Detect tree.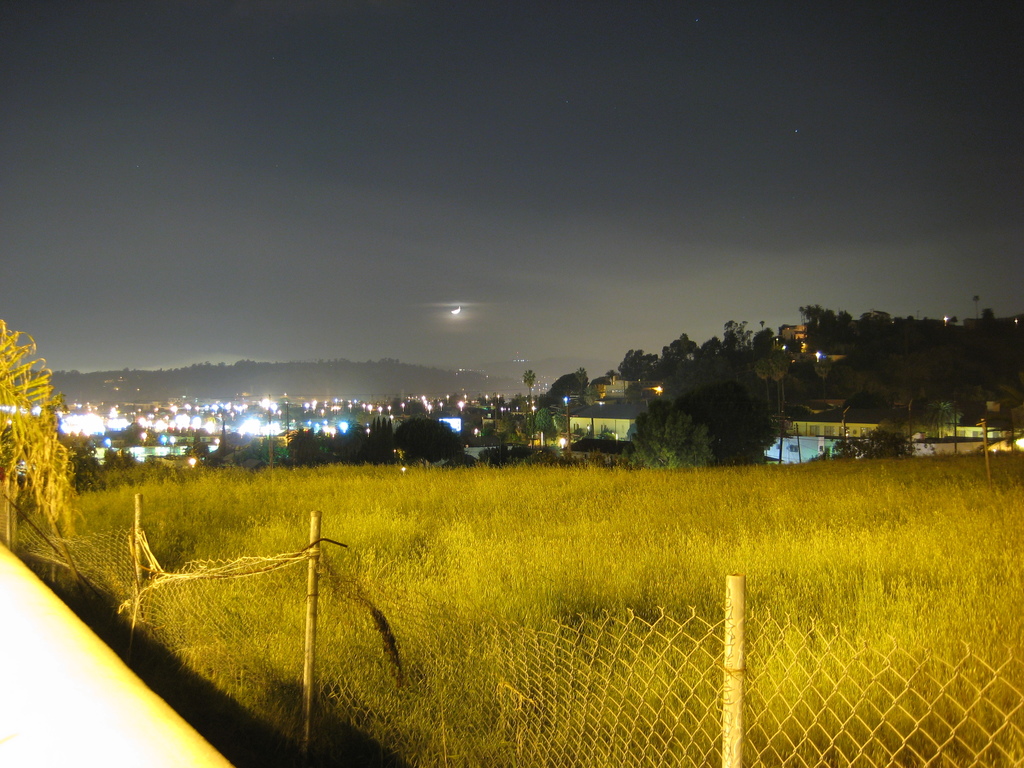
Detected at box(678, 372, 782, 482).
